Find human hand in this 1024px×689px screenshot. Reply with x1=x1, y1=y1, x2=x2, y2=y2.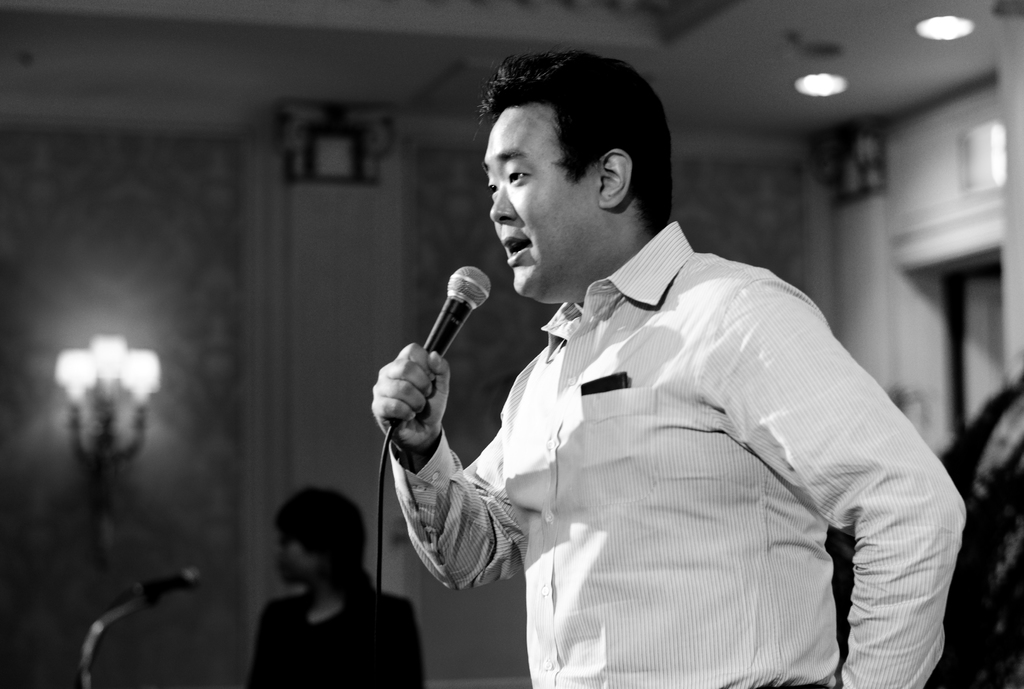
x1=360, y1=341, x2=458, y2=442.
